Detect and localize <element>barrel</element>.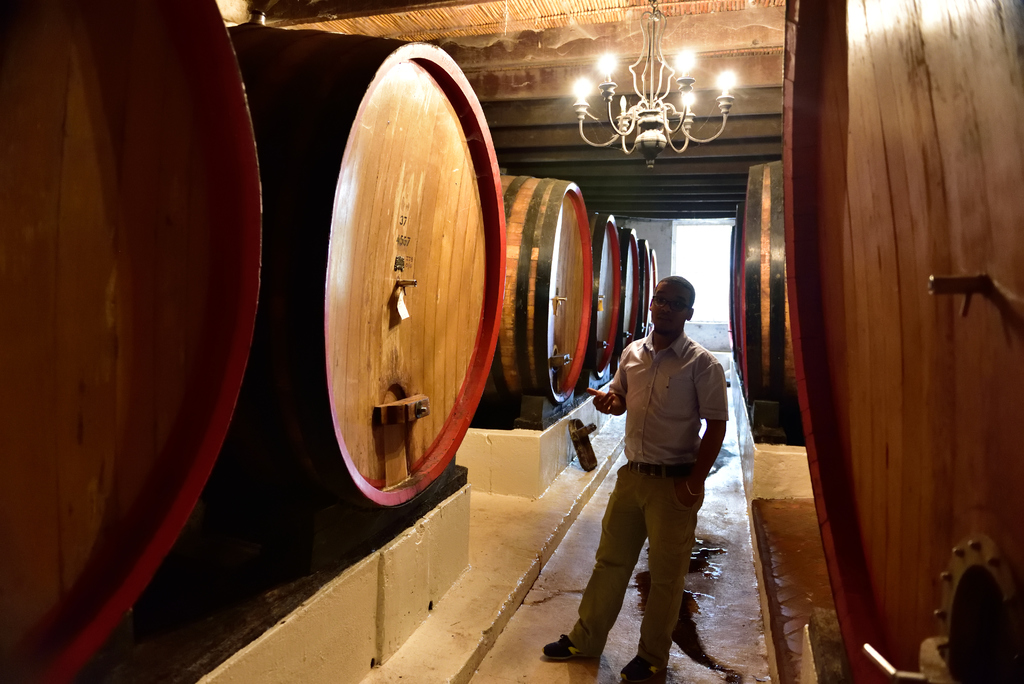
Localized at <box>497,175,595,419</box>.
